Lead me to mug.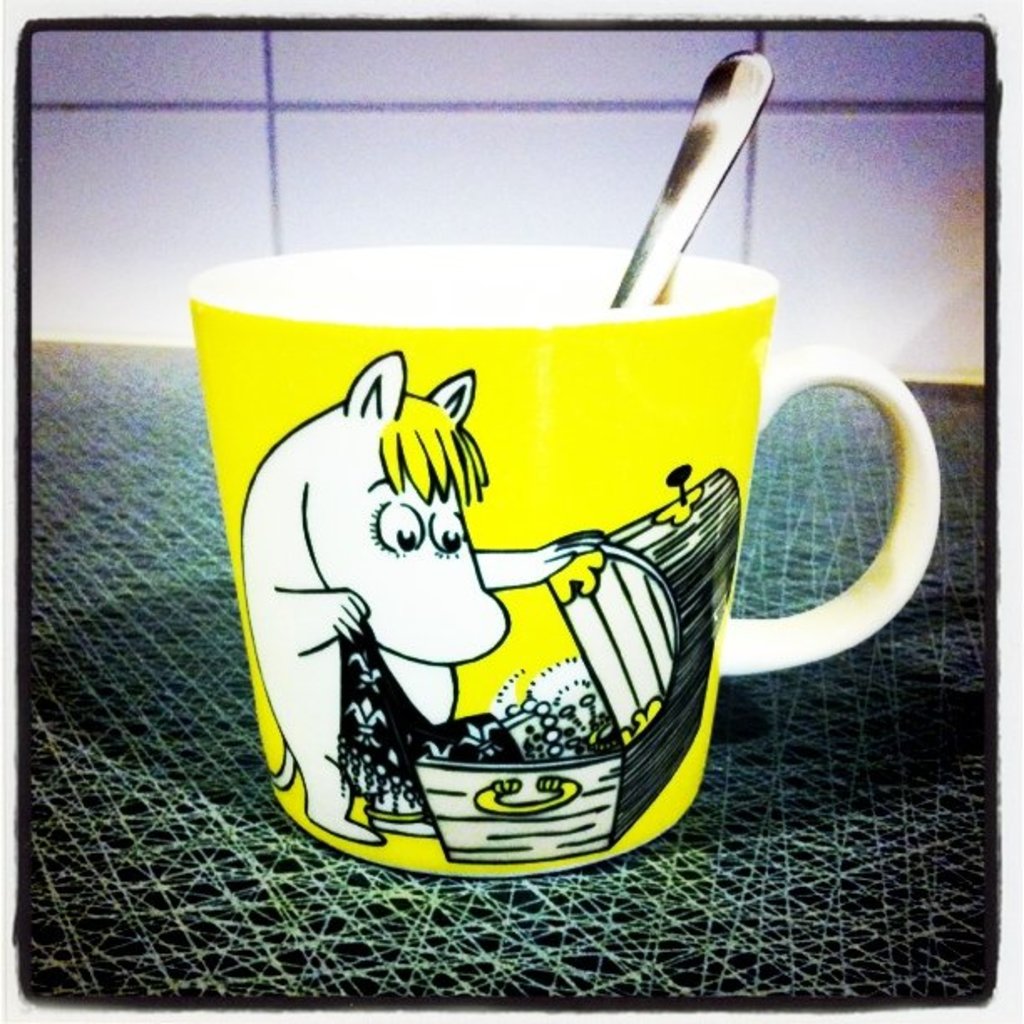
Lead to bbox(187, 239, 939, 873).
